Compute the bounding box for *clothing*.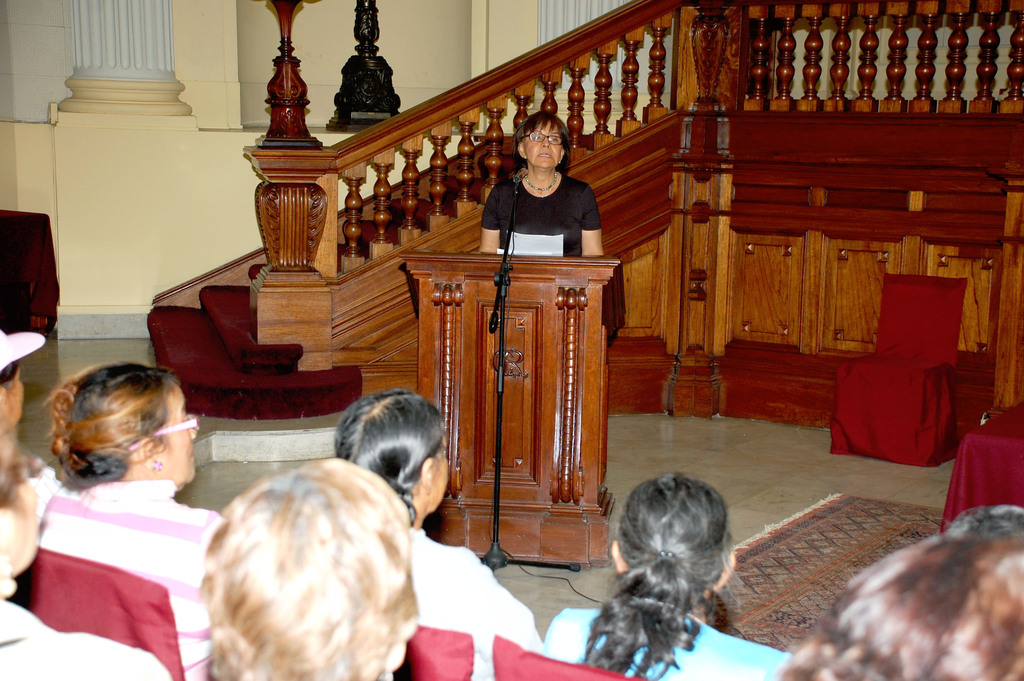
17,456,225,663.
